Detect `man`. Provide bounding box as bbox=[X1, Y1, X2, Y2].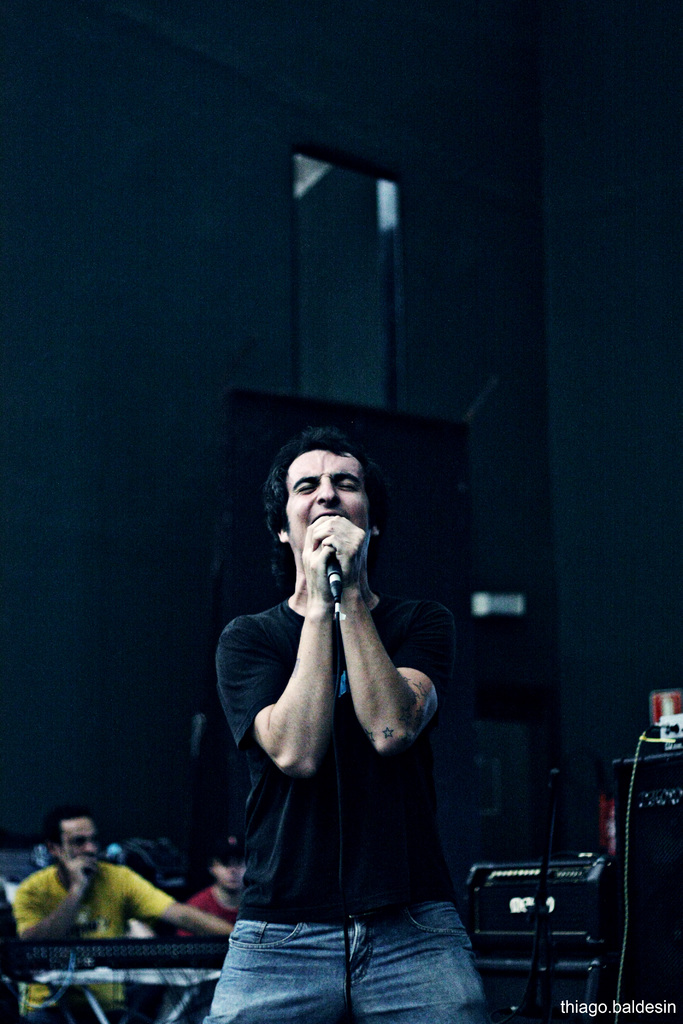
bbox=[11, 817, 232, 1023].
